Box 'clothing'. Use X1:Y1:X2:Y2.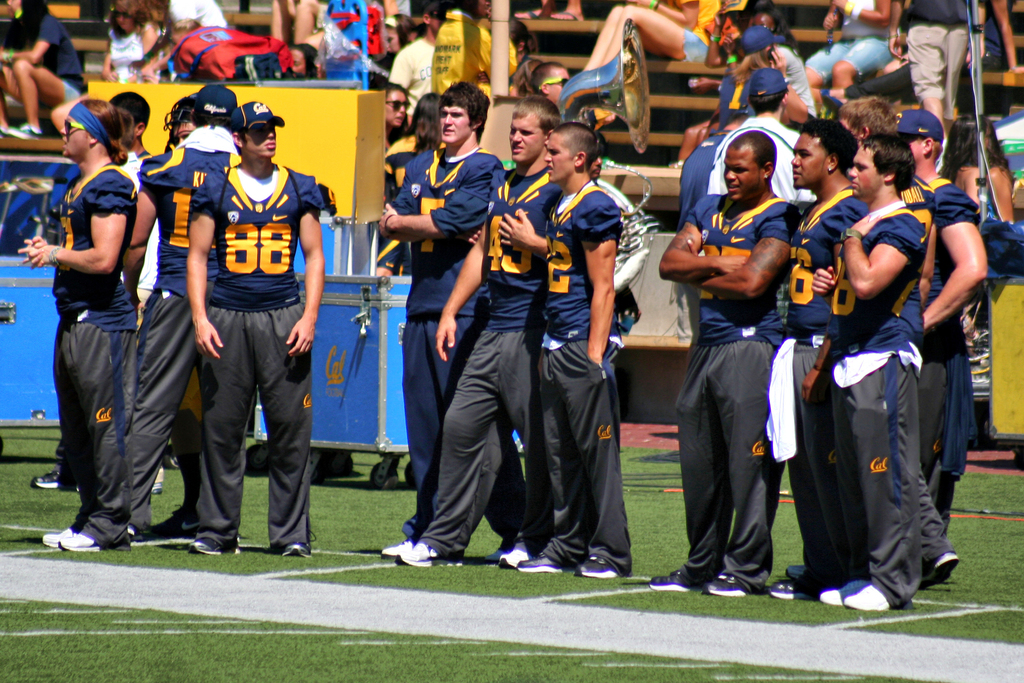
525:179:631:568.
